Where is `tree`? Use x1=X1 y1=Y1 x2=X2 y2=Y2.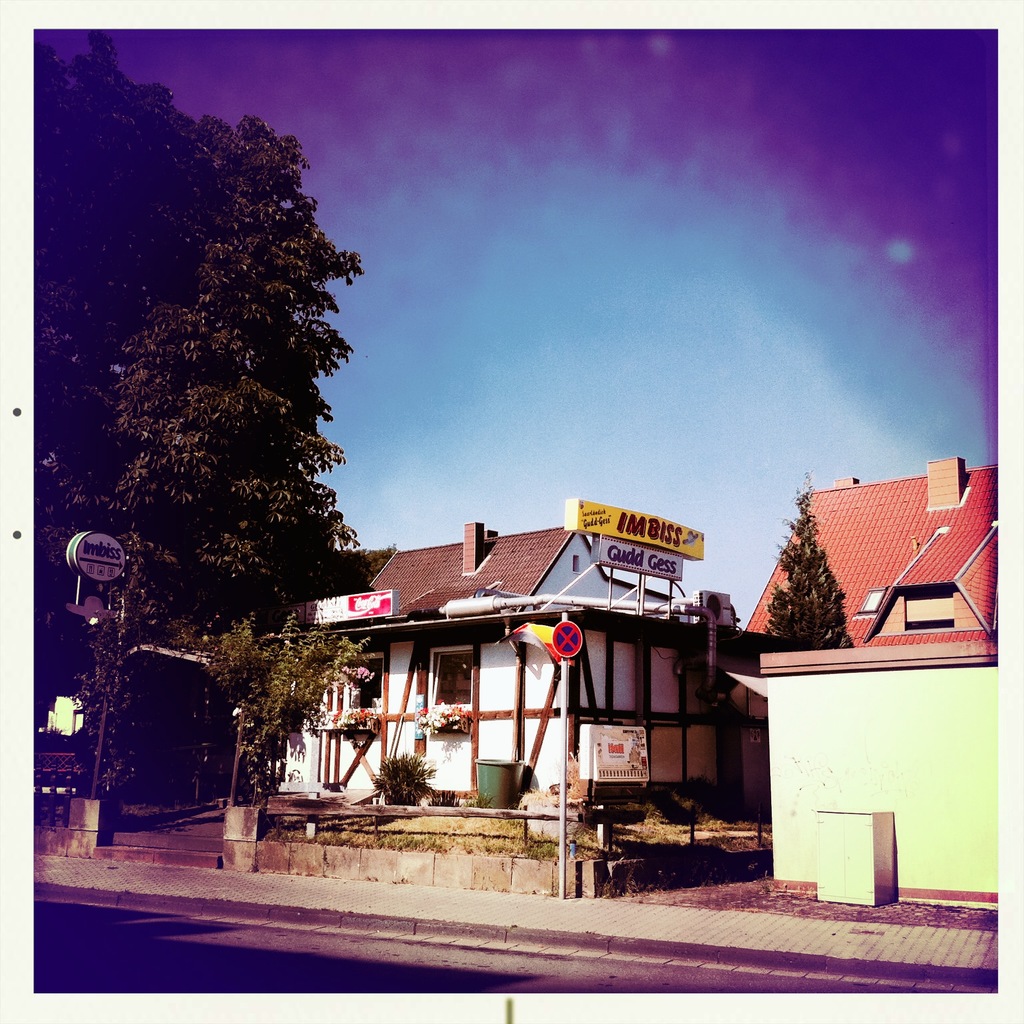
x1=33 y1=110 x2=362 y2=654.
